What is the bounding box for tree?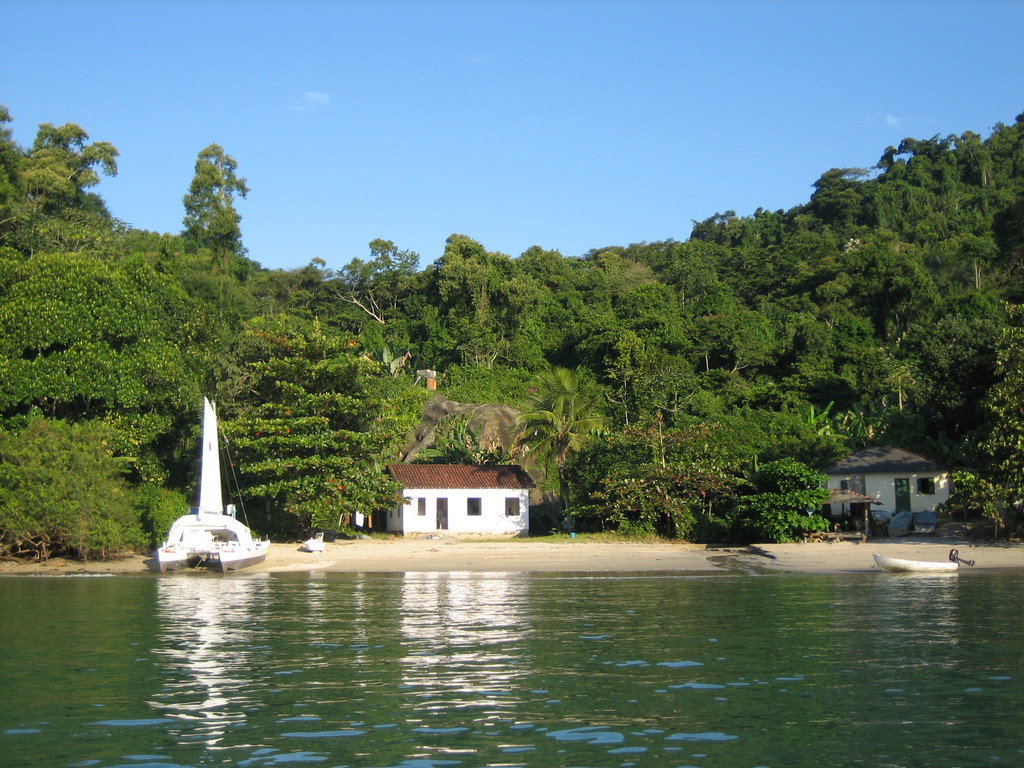
<region>812, 225, 920, 313</region>.
